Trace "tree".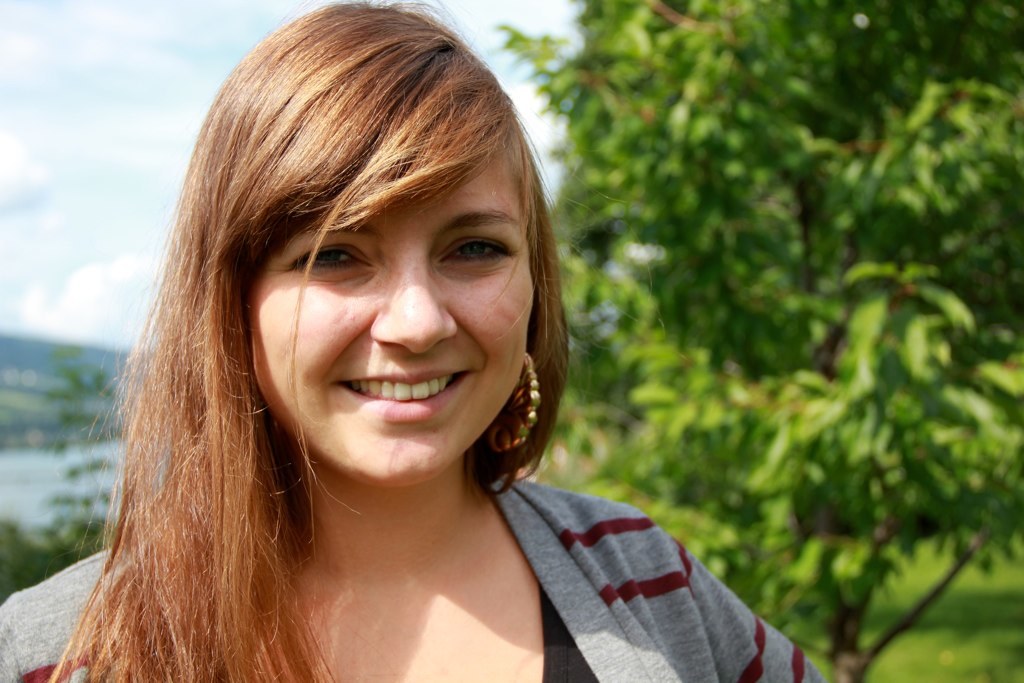
Traced to pyautogui.locateOnScreen(0, 342, 126, 603).
